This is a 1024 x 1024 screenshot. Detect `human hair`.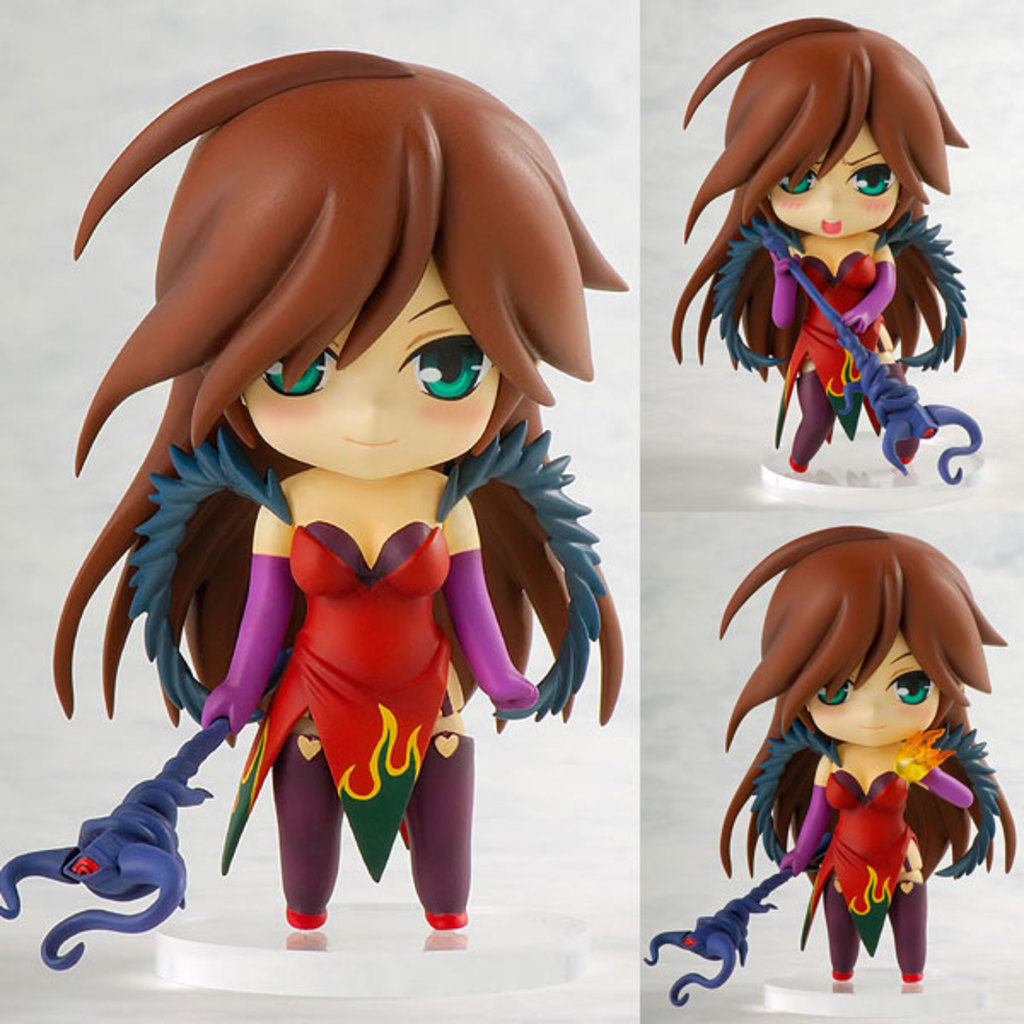
(713,522,1015,886).
